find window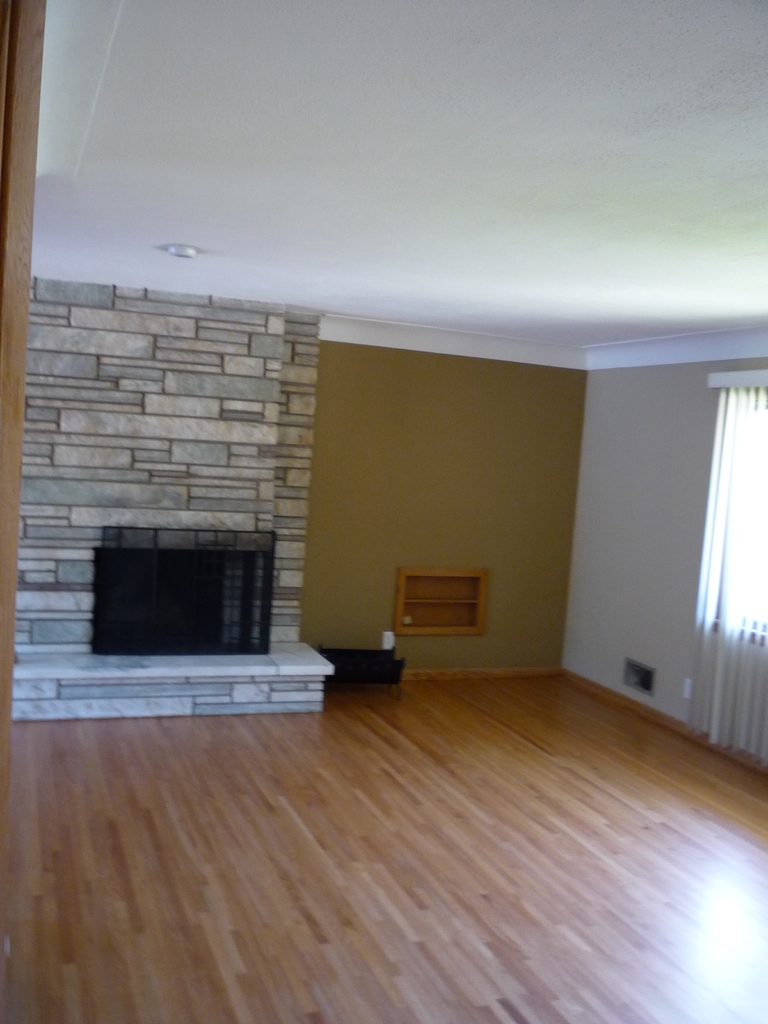
711,388,767,652
